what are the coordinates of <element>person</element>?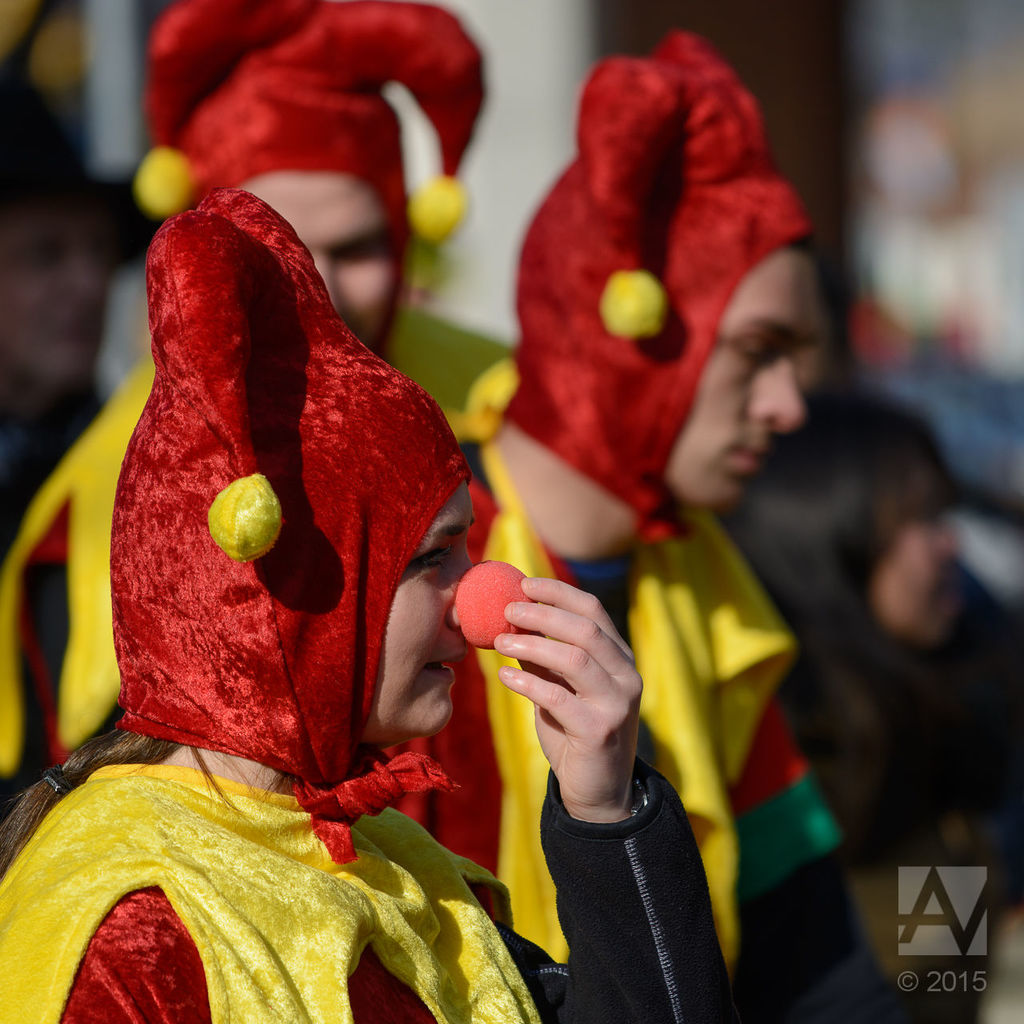
(0,185,755,1005).
